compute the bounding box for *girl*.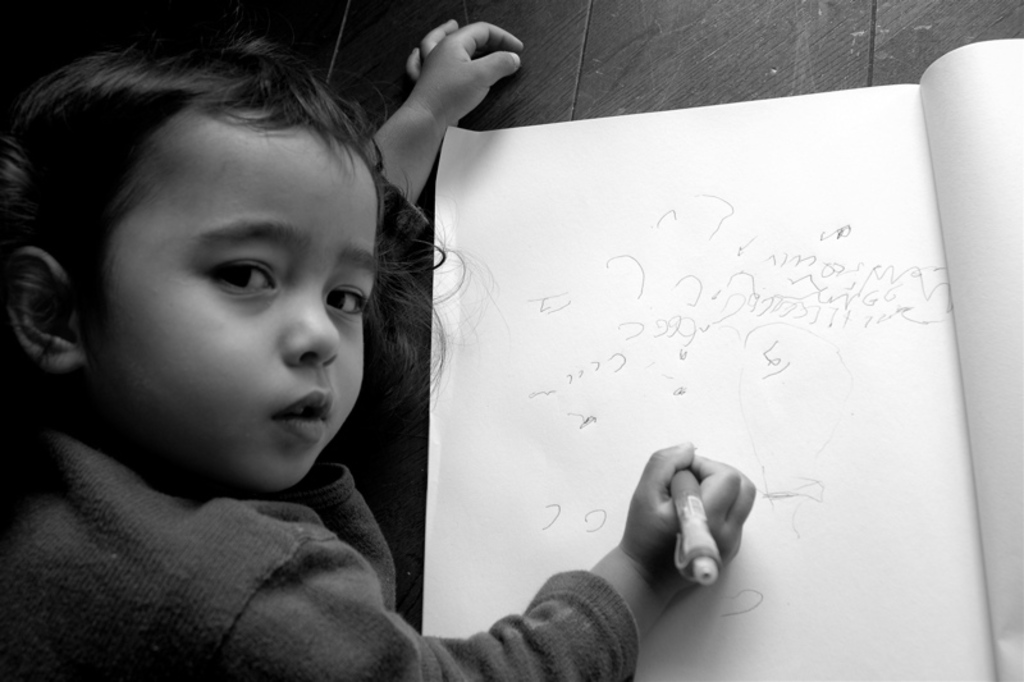
0,18,756,681.
